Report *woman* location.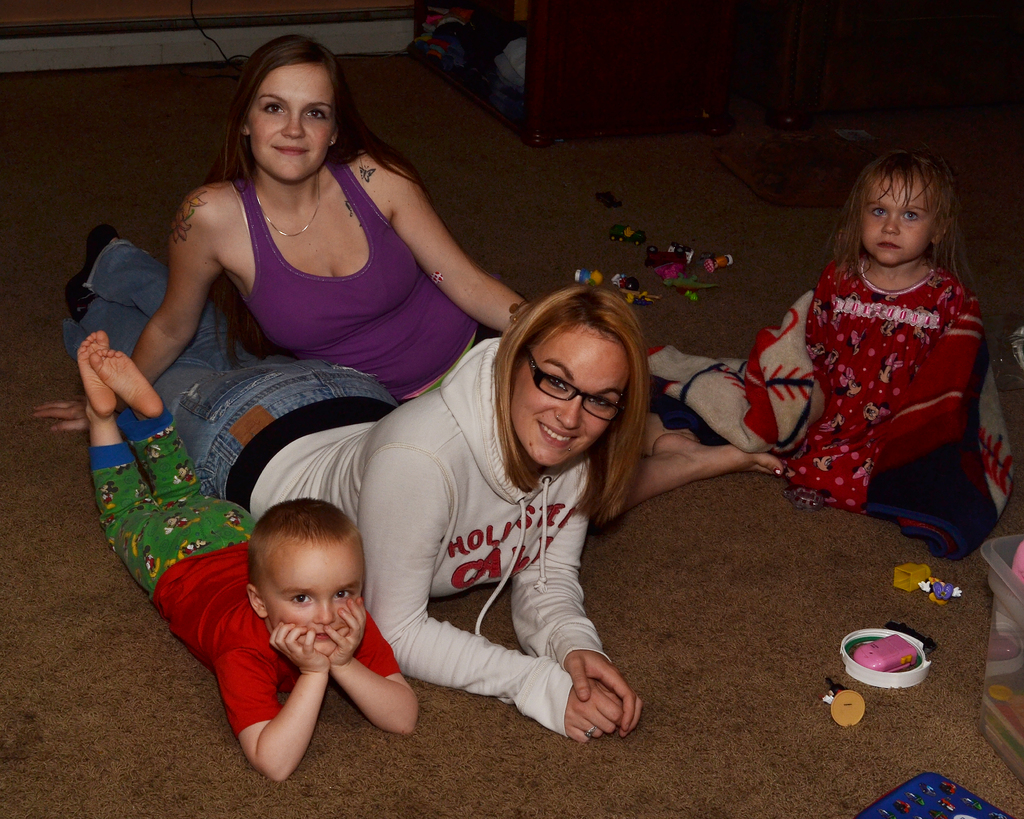
Report: 61/211/652/747.
